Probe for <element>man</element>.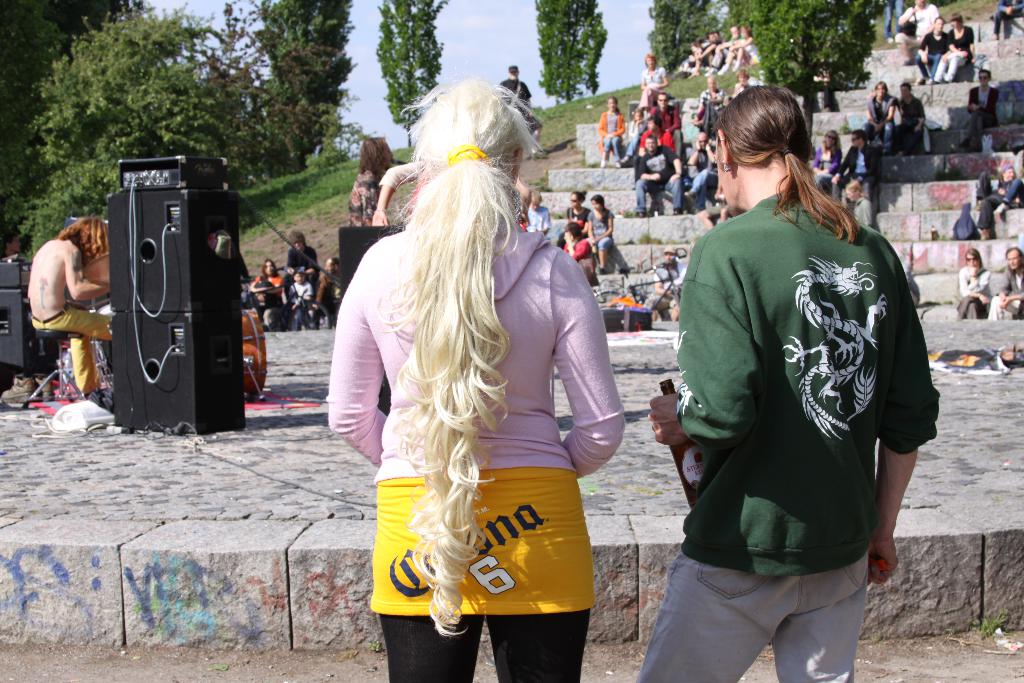
Probe result: 502:62:530:118.
